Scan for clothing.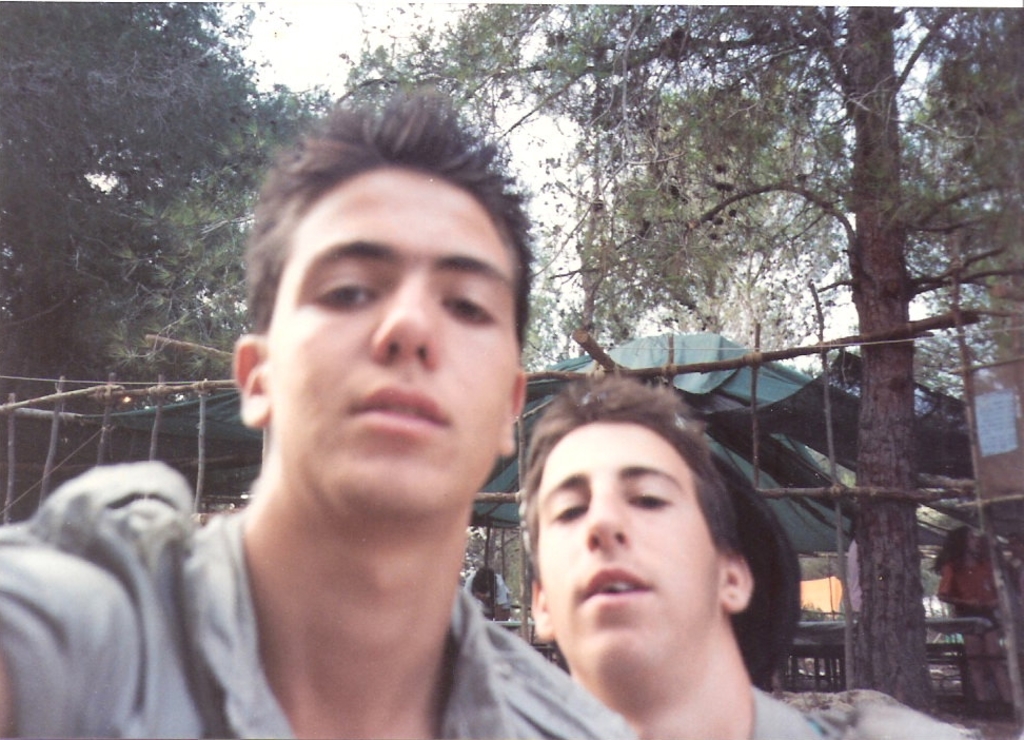
Scan result: (464, 570, 513, 617).
